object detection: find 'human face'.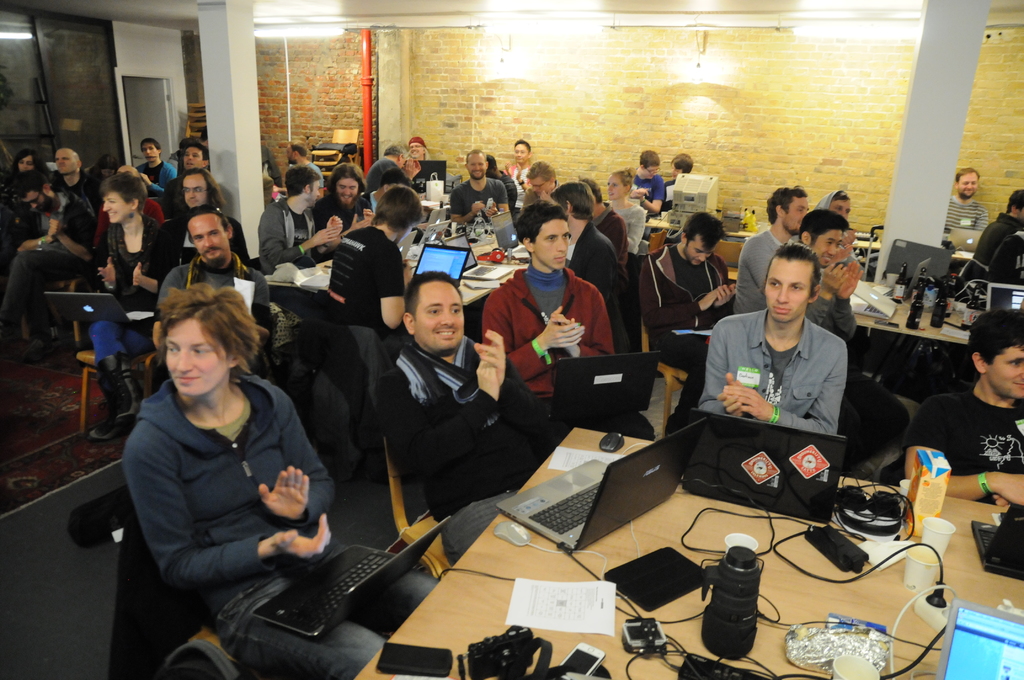
{"left": 512, "top": 145, "right": 531, "bottom": 165}.
